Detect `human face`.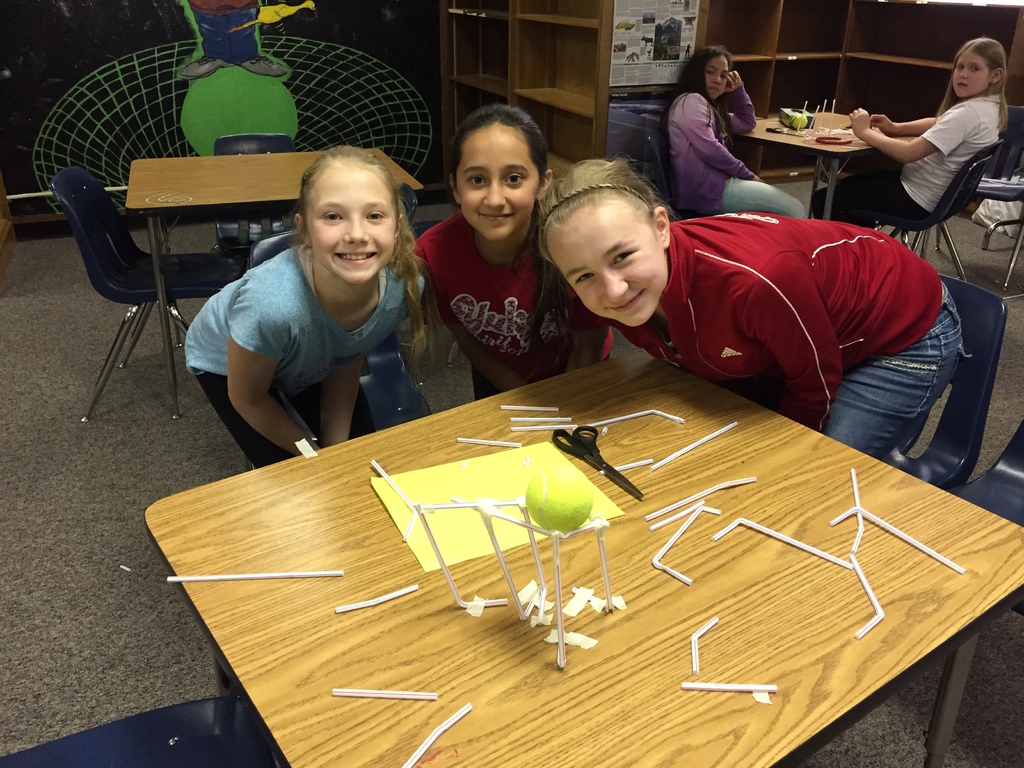
Detected at 460,131,534,241.
